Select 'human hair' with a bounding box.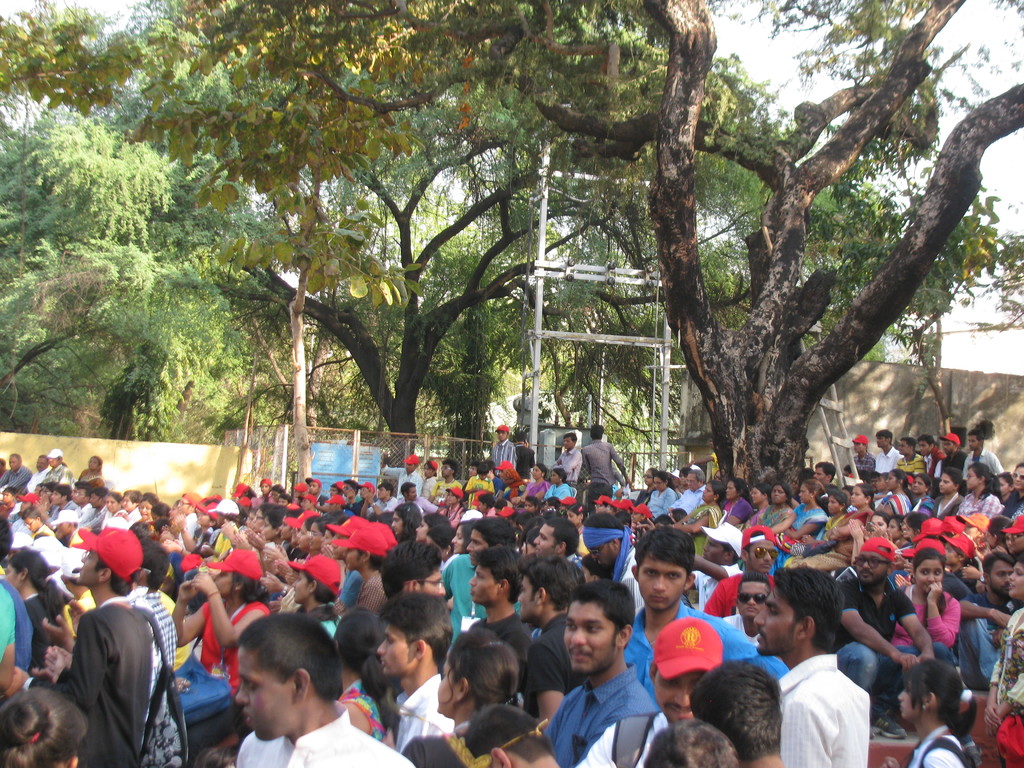
l=672, t=505, r=689, b=522.
